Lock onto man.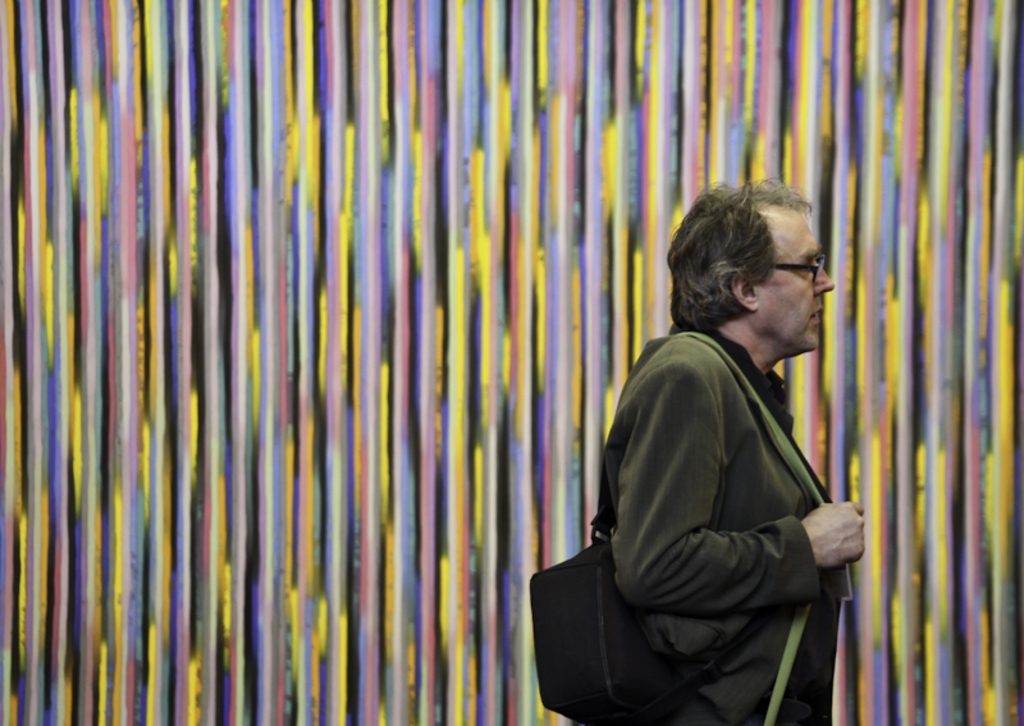
Locked: 529/170/877/725.
